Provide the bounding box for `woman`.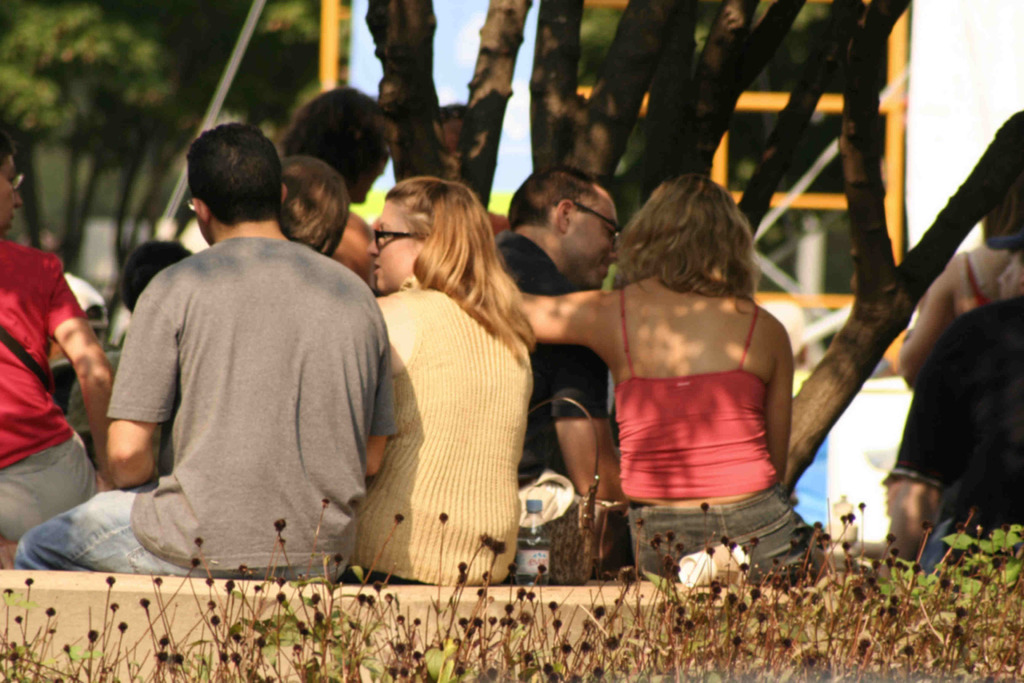
{"left": 514, "top": 173, "right": 829, "bottom": 597}.
